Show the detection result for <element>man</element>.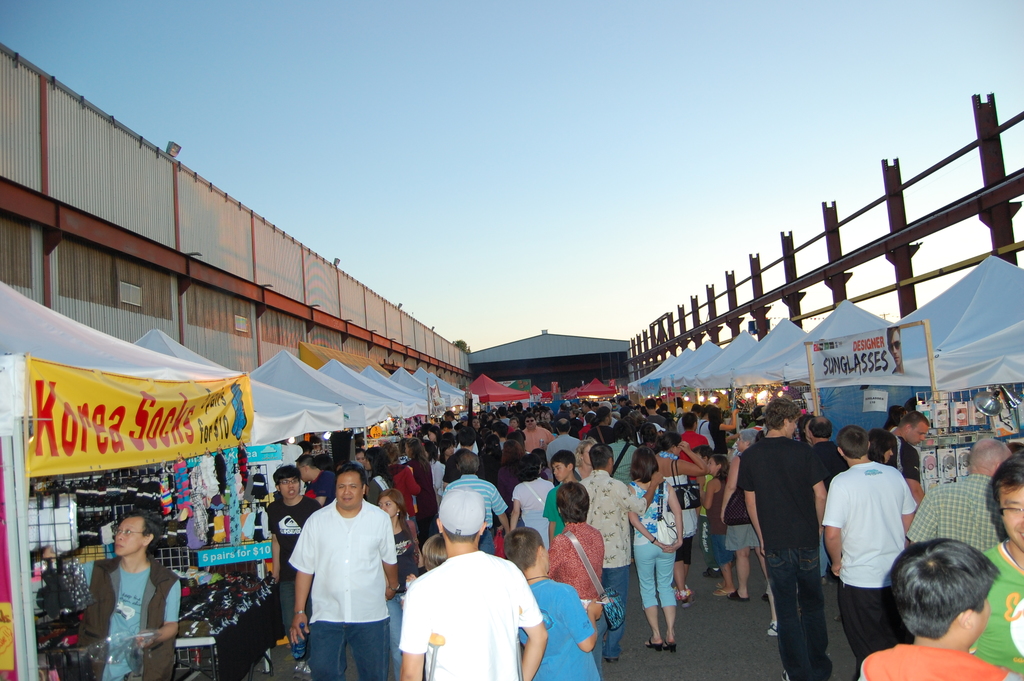
544/416/581/463.
